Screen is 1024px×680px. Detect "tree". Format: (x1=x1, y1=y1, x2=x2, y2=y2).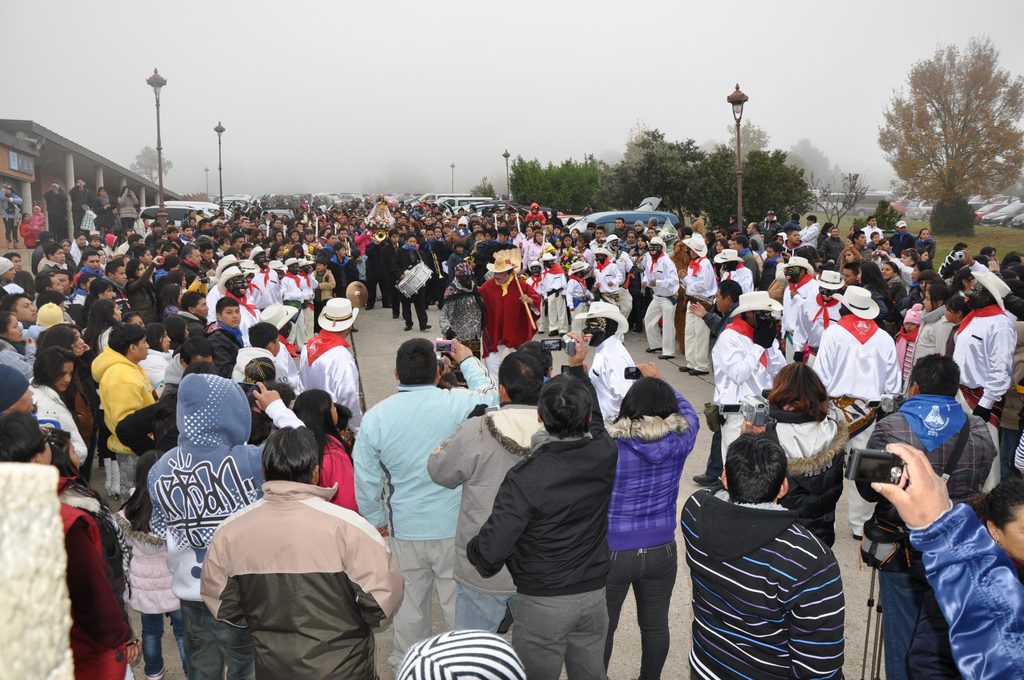
(x1=577, y1=161, x2=611, y2=201).
